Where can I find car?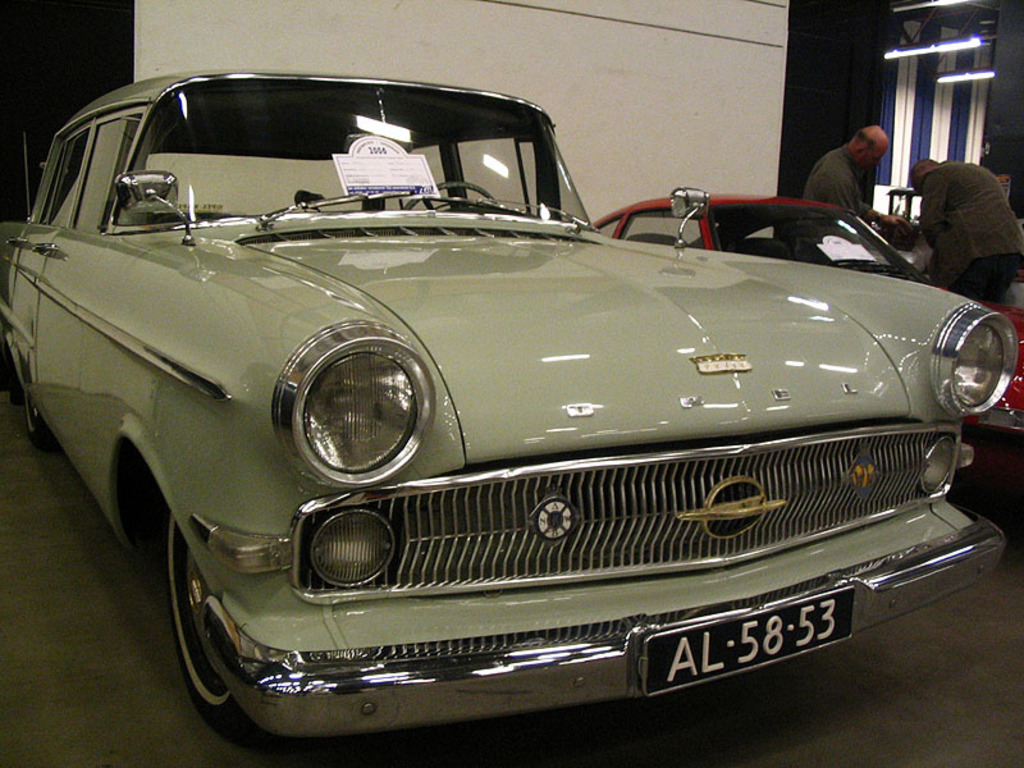
You can find it at 0/64/1020/732.
